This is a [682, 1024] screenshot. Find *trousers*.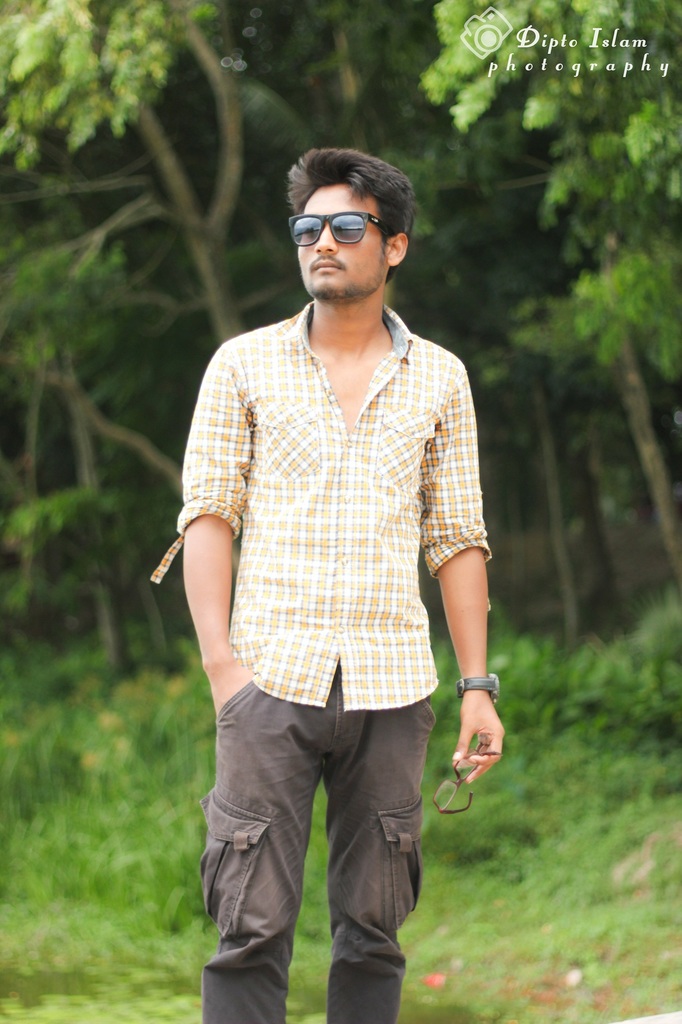
Bounding box: {"left": 200, "top": 668, "right": 435, "bottom": 1023}.
